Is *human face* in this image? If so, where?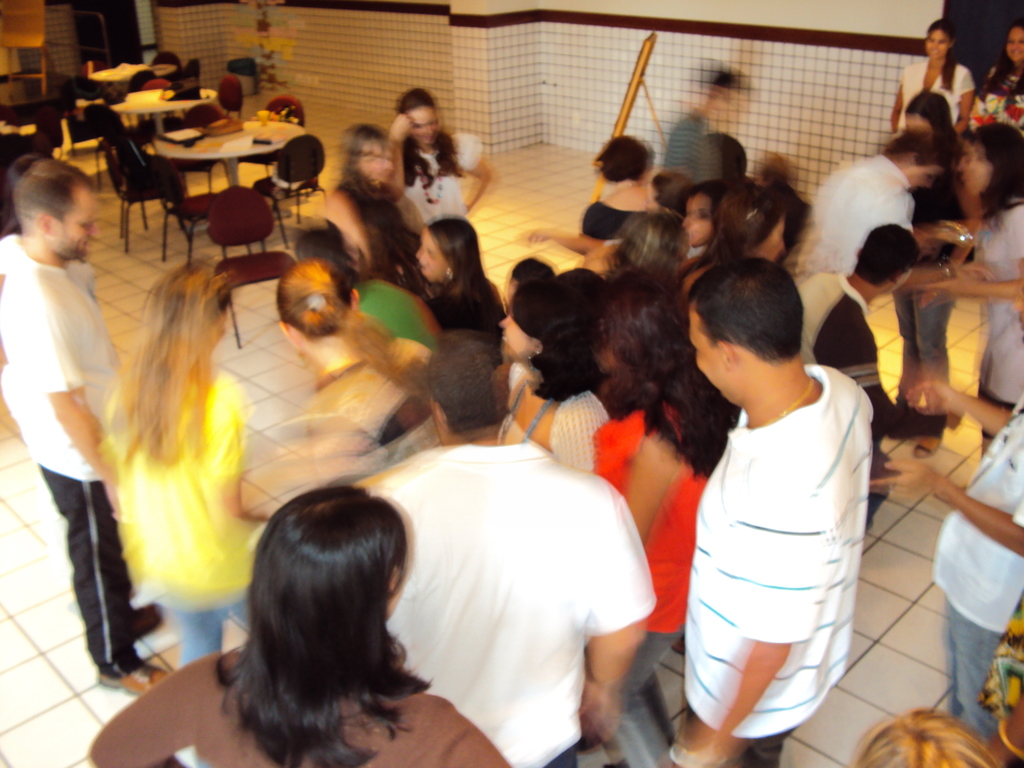
Yes, at region(903, 163, 941, 192).
